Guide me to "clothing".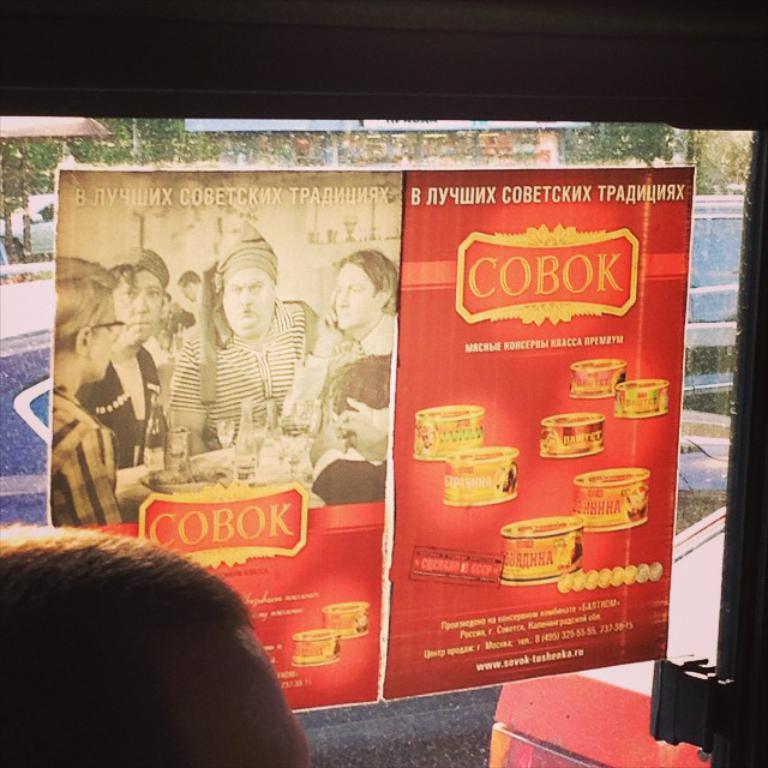
Guidance: crop(100, 334, 152, 463).
